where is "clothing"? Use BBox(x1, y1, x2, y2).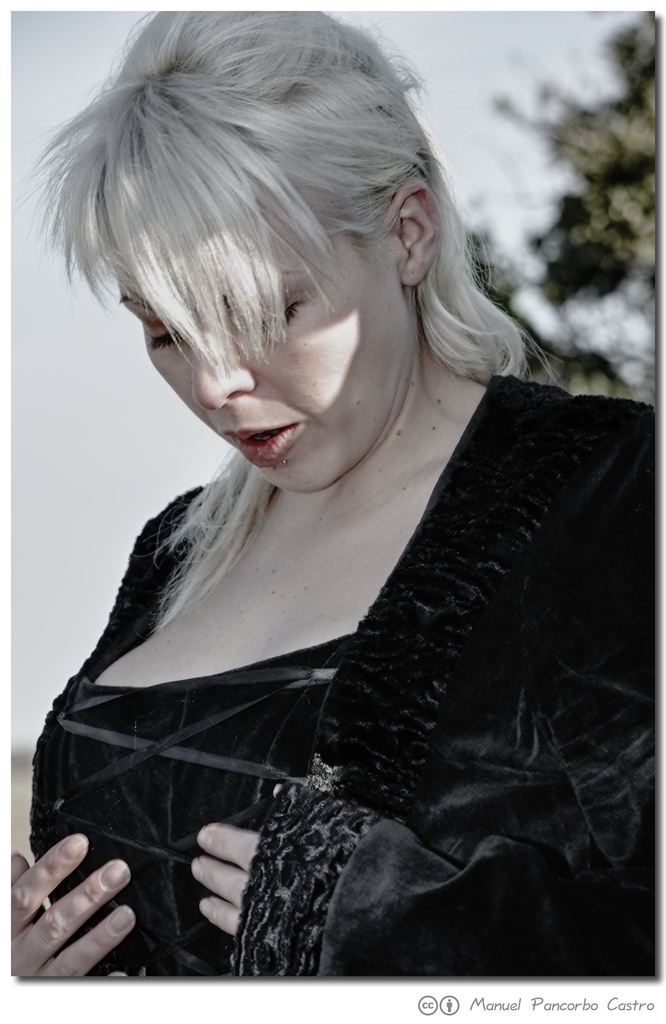
BBox(26, 296, 608, 955).
